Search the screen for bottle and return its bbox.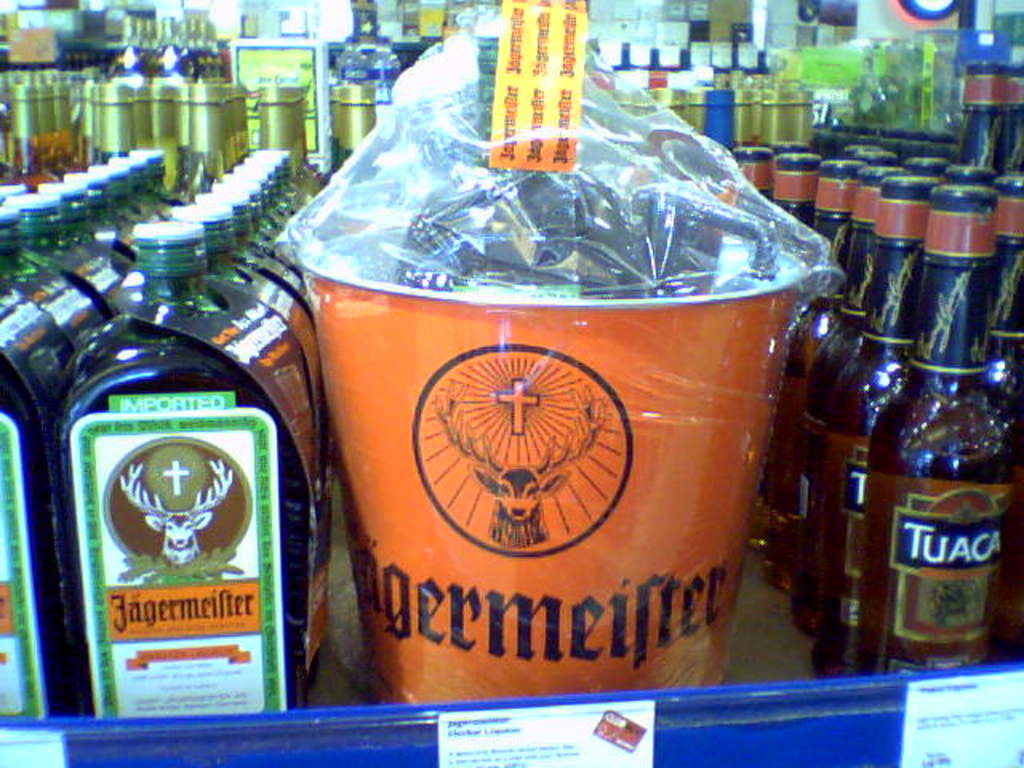
Found: 190,195,307,312.
